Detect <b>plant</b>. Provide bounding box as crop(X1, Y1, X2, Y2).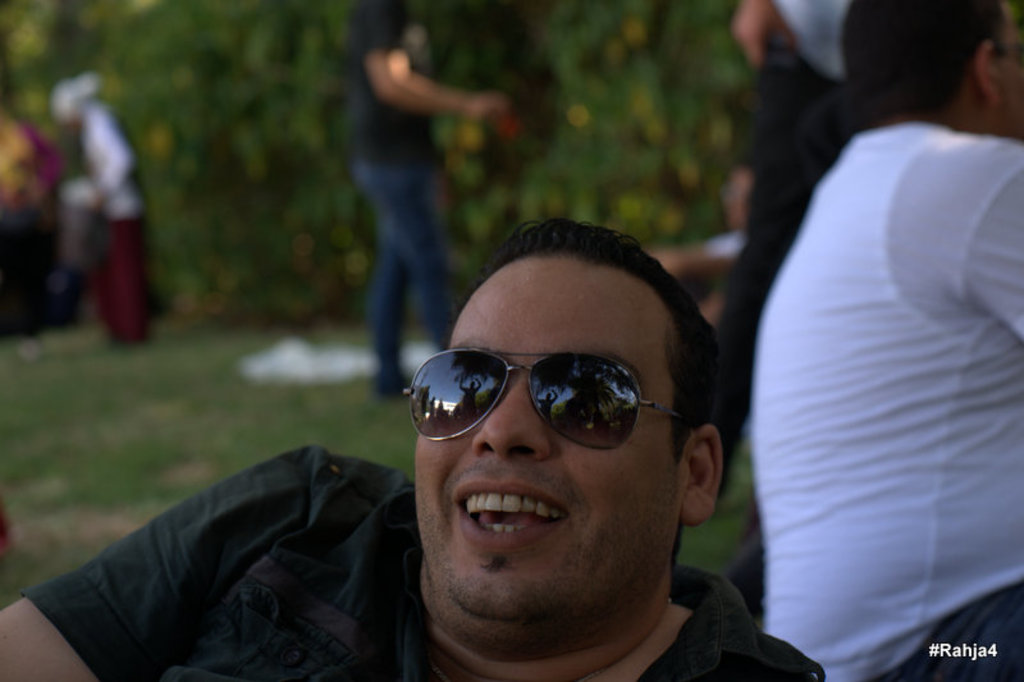
crop(421, 1, 758, 264).
